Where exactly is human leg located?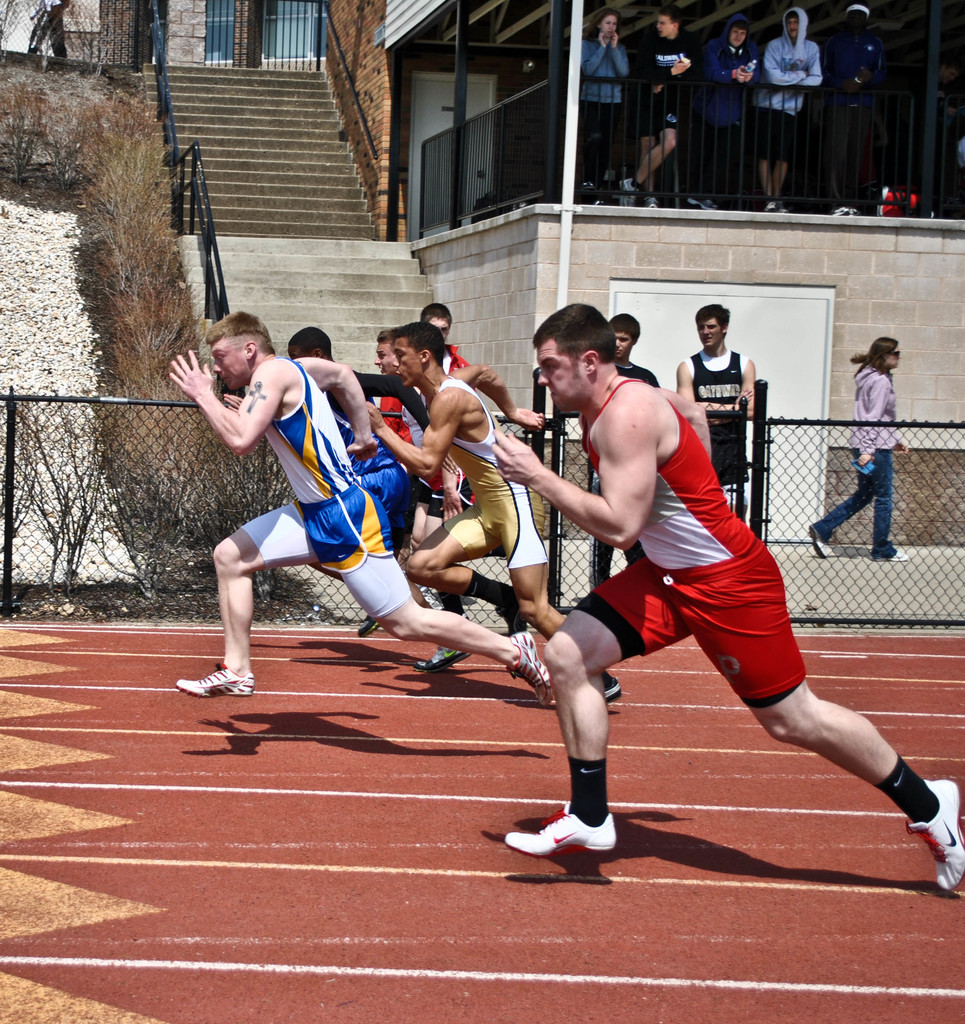
Its bounding box is (337, 476, 552, 708).
